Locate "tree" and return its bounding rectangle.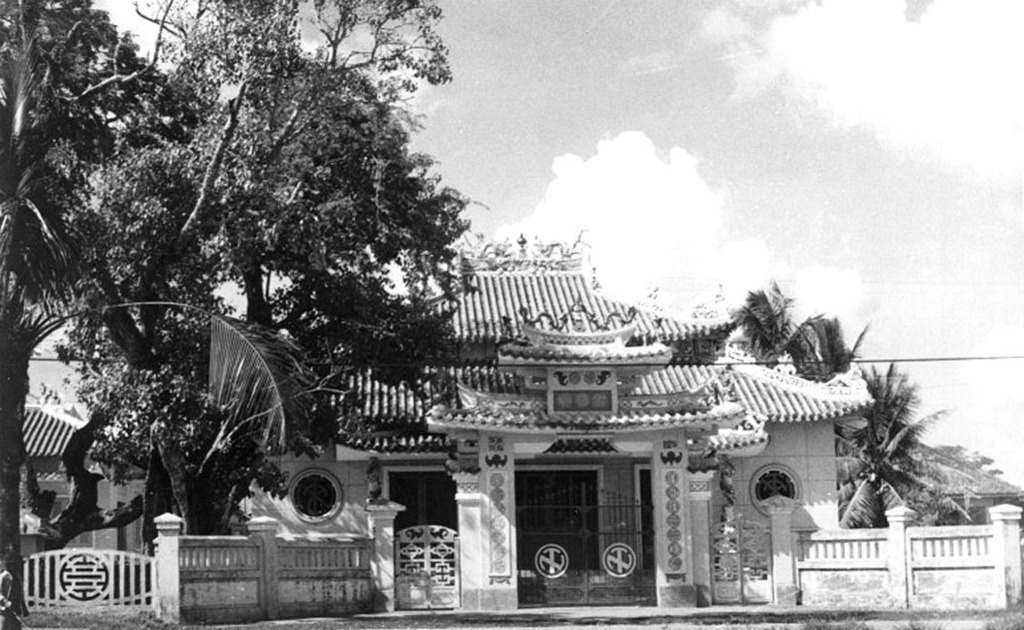
rect(829, 354, 976, 535).
